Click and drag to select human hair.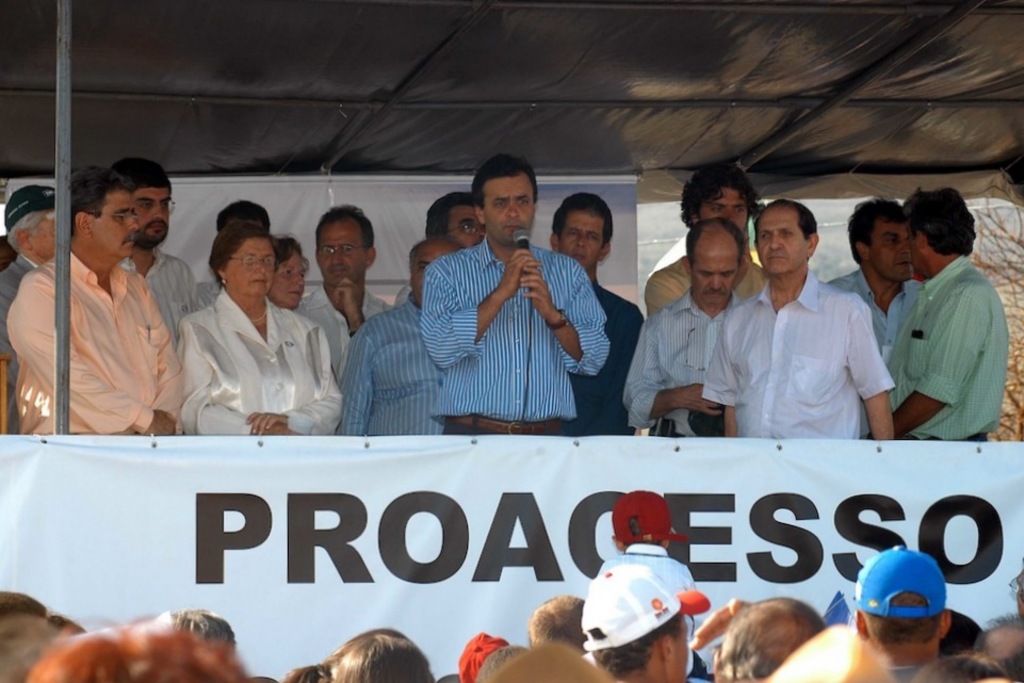
Selection: bbox=(773, 191, 818, 237).
